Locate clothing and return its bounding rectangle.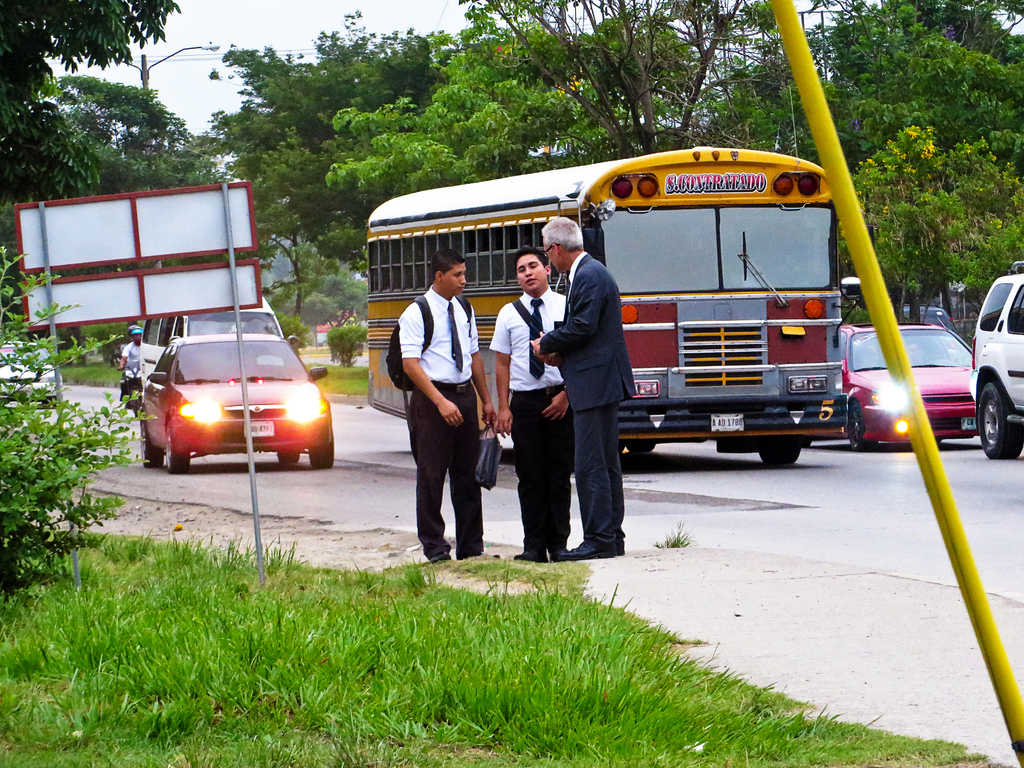
locate(543, 261, 631, 543).
